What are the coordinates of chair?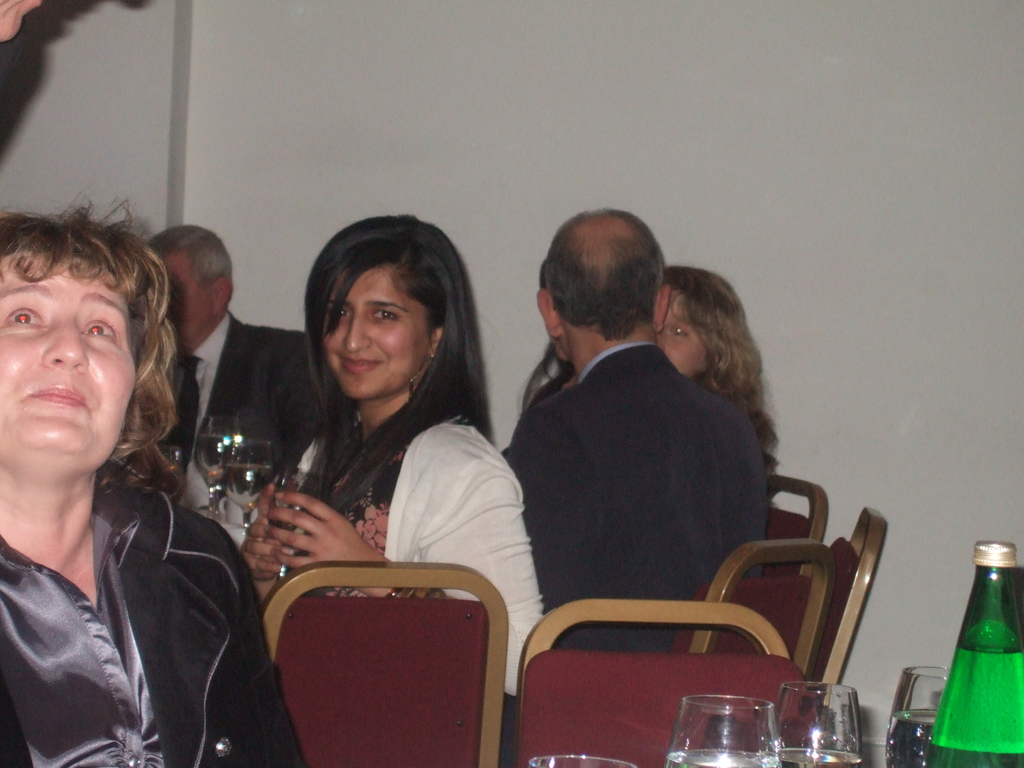
239/552/515/764.
